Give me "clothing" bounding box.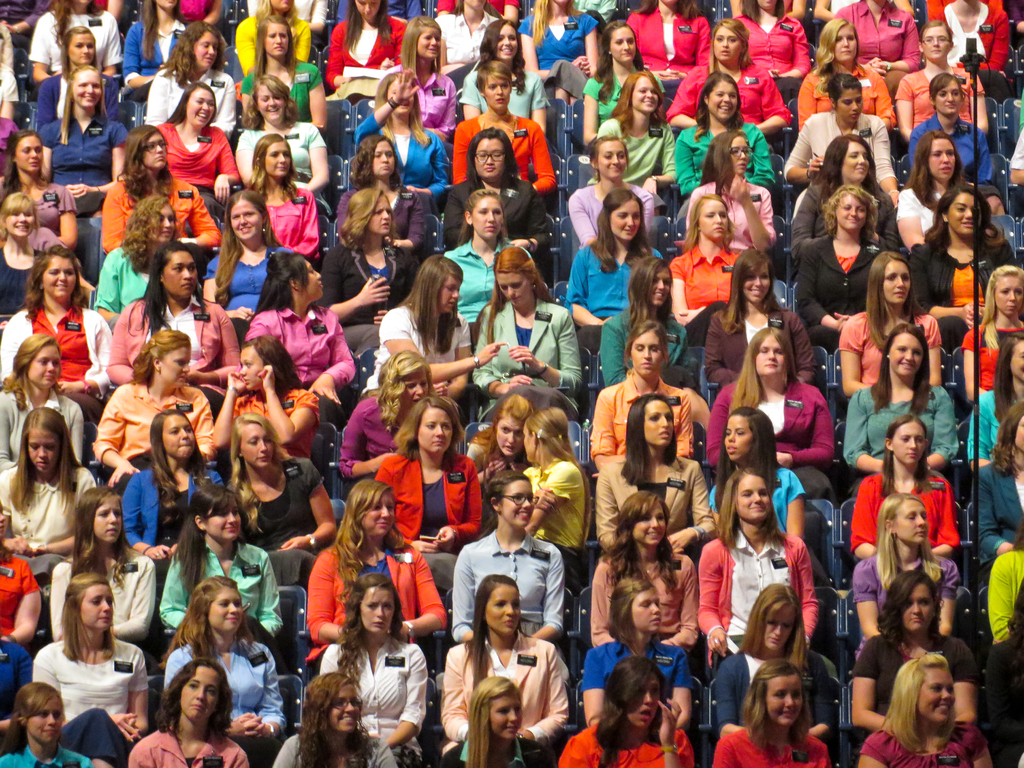
crop(0, 555, 23, 648).
